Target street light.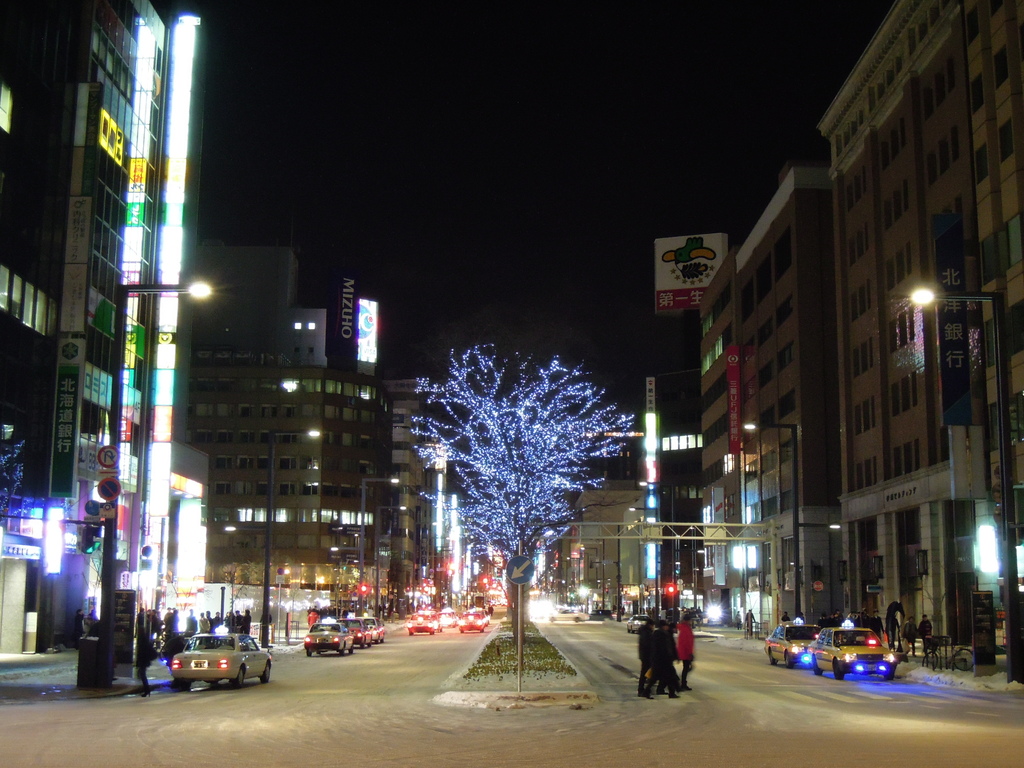
Target region: bbox=(580, 545, 596, 610).
